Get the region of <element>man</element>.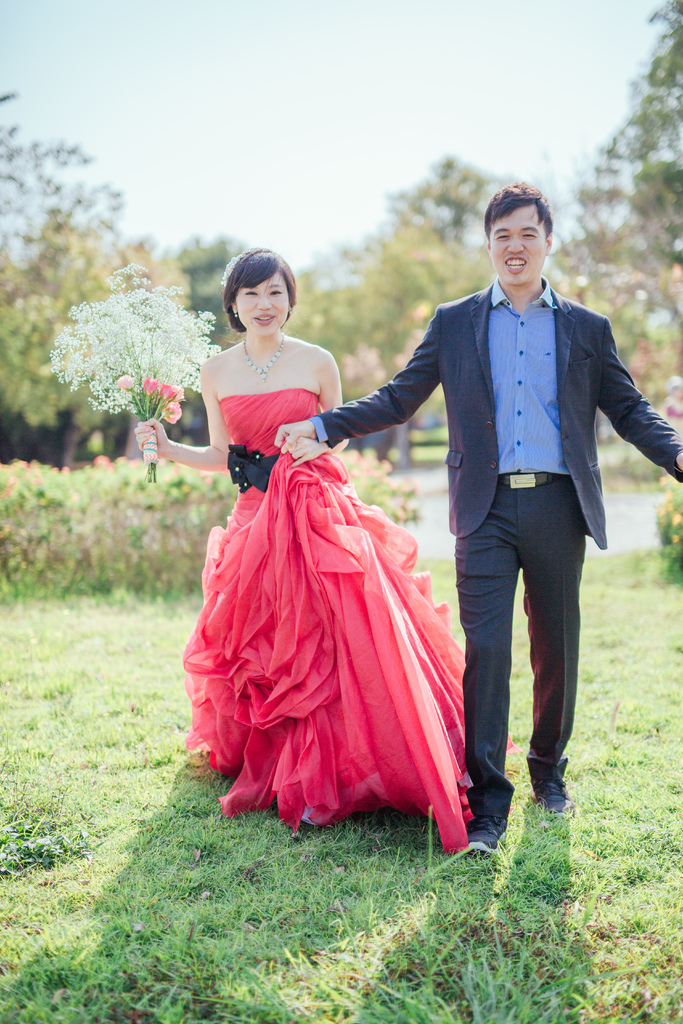
[241, 223, 595, 802].
